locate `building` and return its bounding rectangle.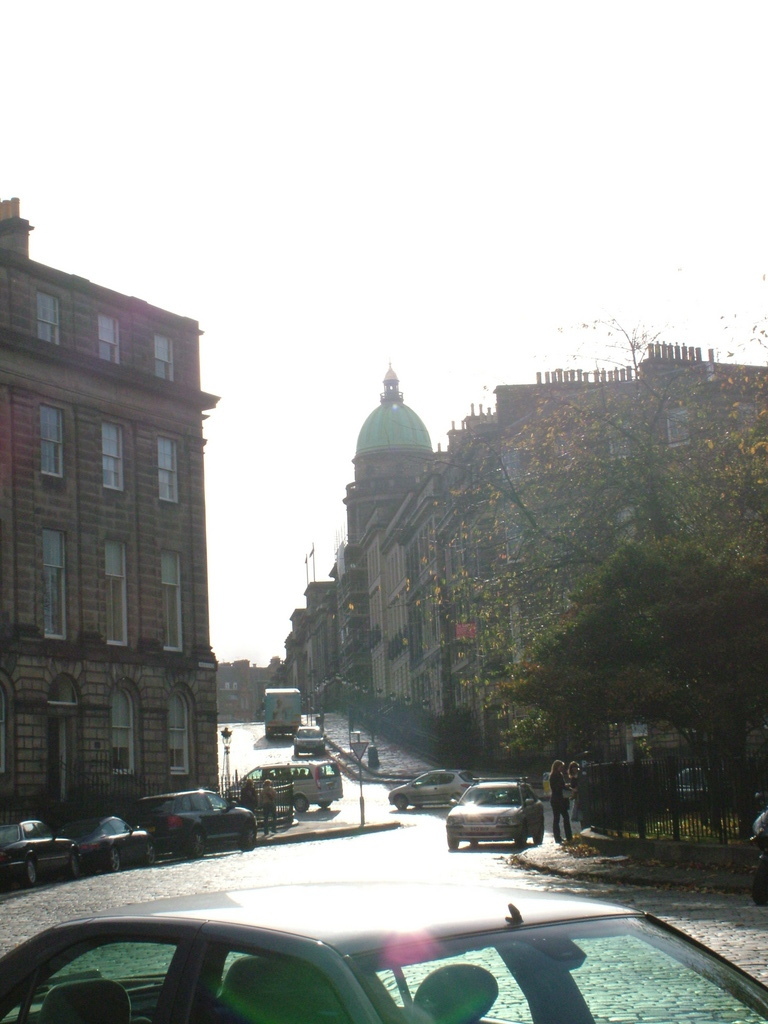
<region>217, 658, 279, 719</region>.
